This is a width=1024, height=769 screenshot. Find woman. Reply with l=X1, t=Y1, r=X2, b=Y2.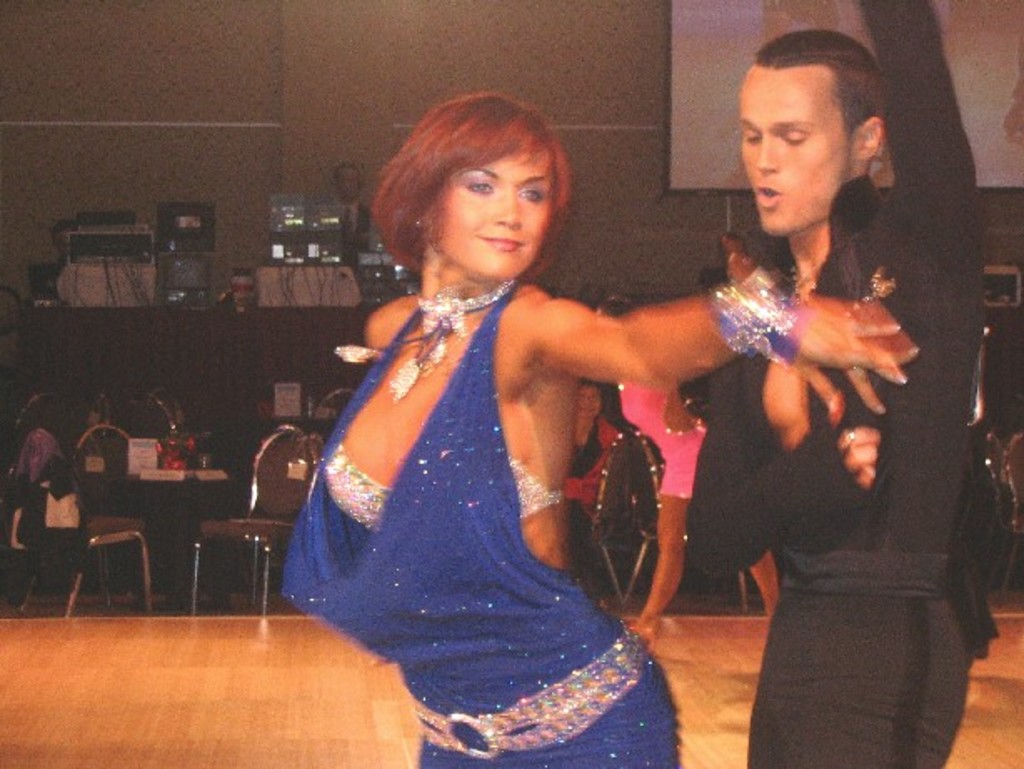
l=294, t=87, r=754, b=751.
